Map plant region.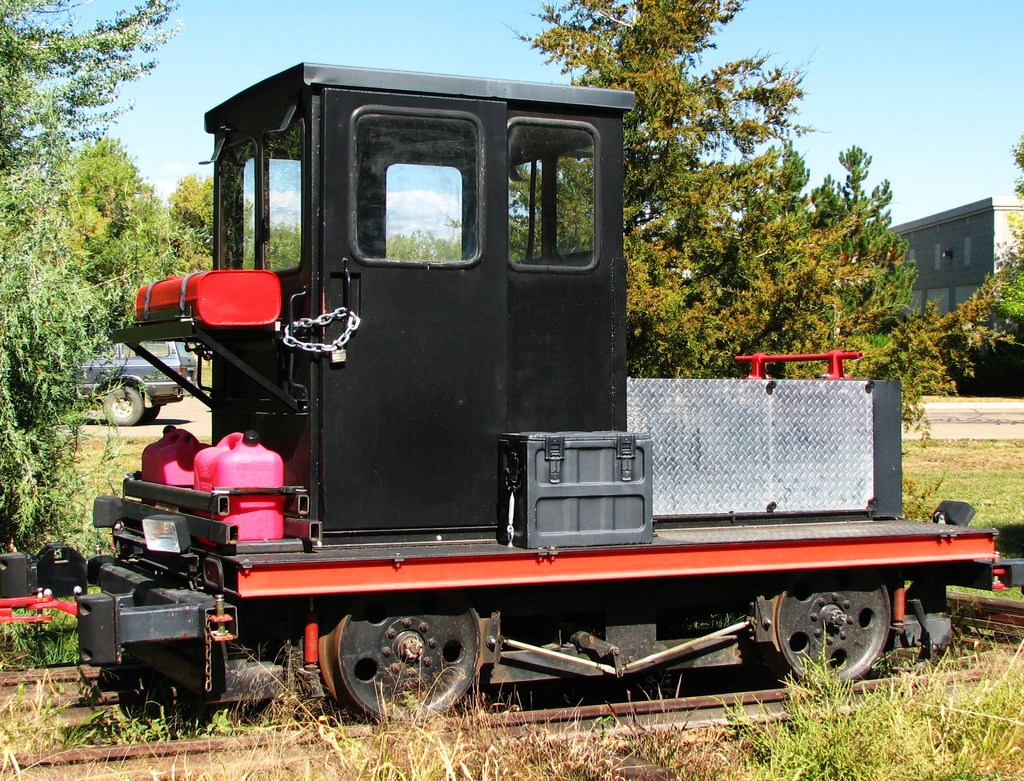
Mapped to 733:613:902:780.
